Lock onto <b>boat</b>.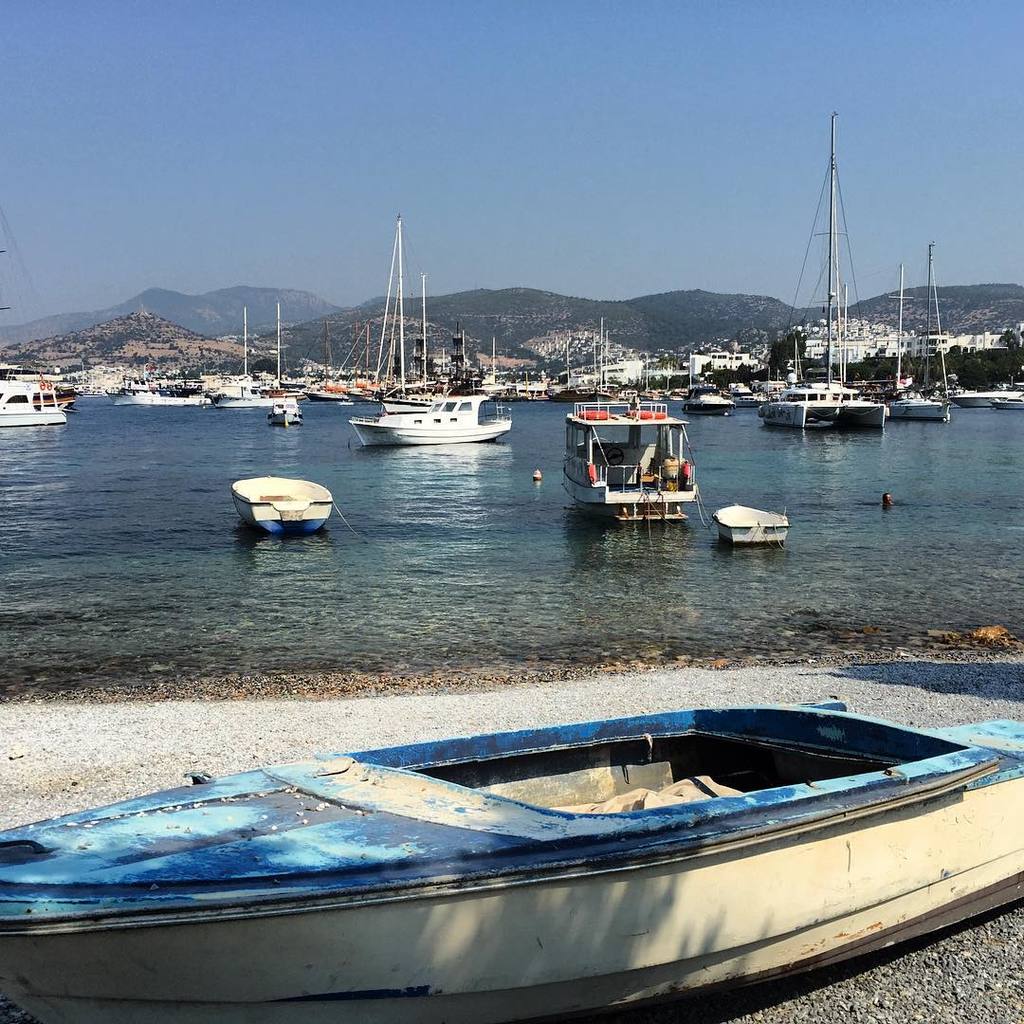
Locked: x1=635, y1=356, x2=699, y2=412.
